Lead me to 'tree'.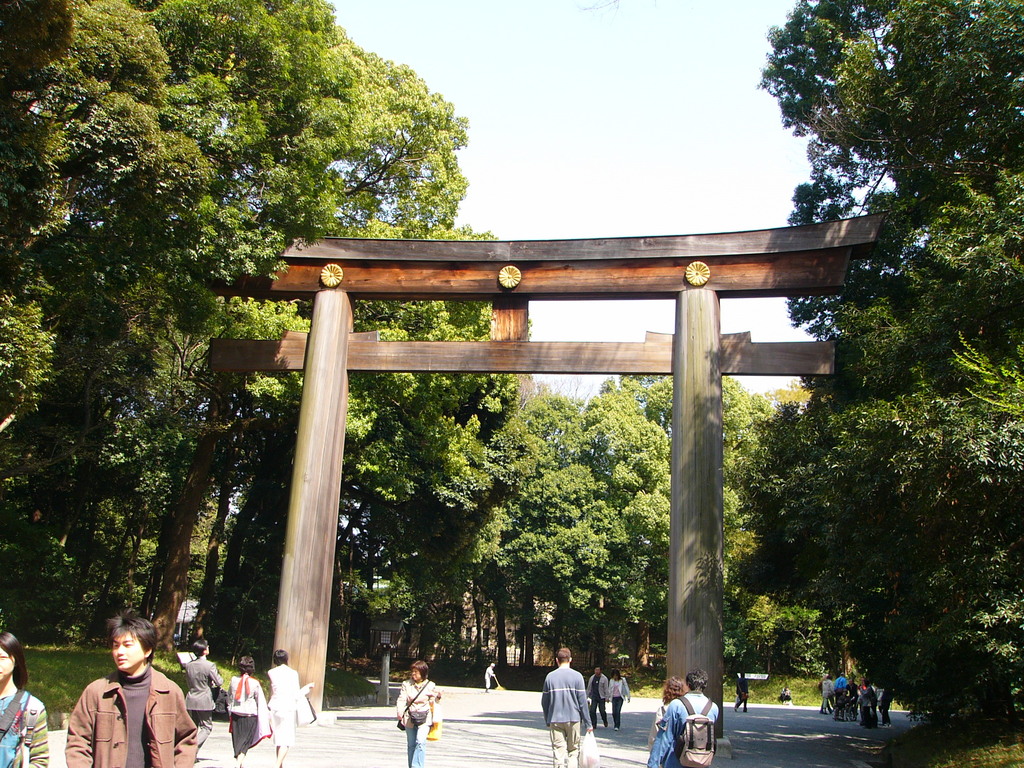
Lead to 743:0:1018:732.
